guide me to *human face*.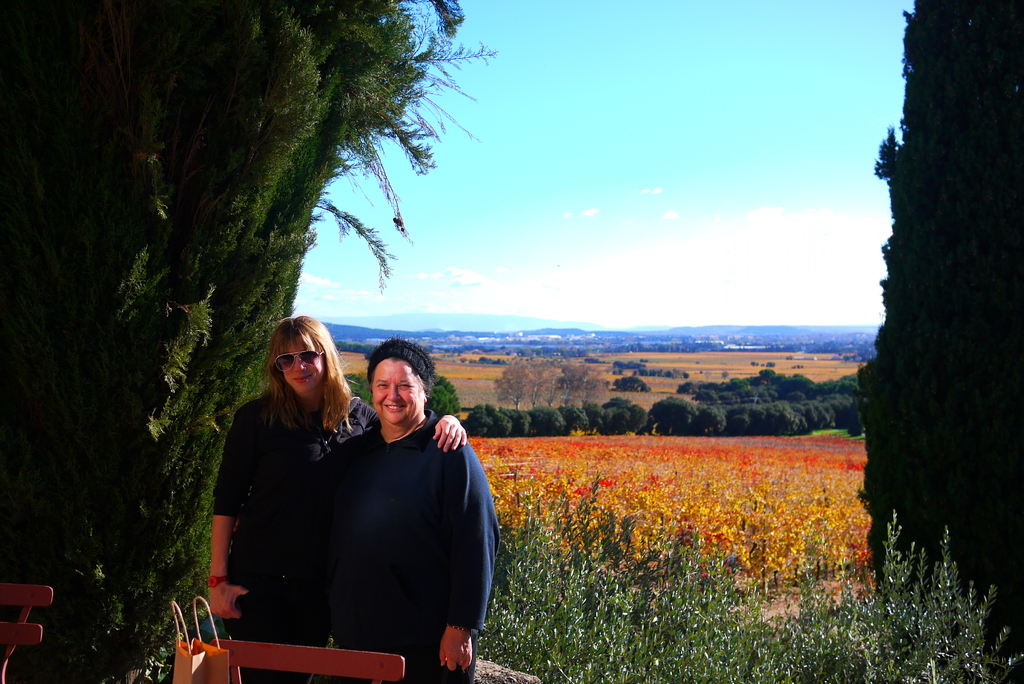
Guidance: 281, 333, 324, 391.
